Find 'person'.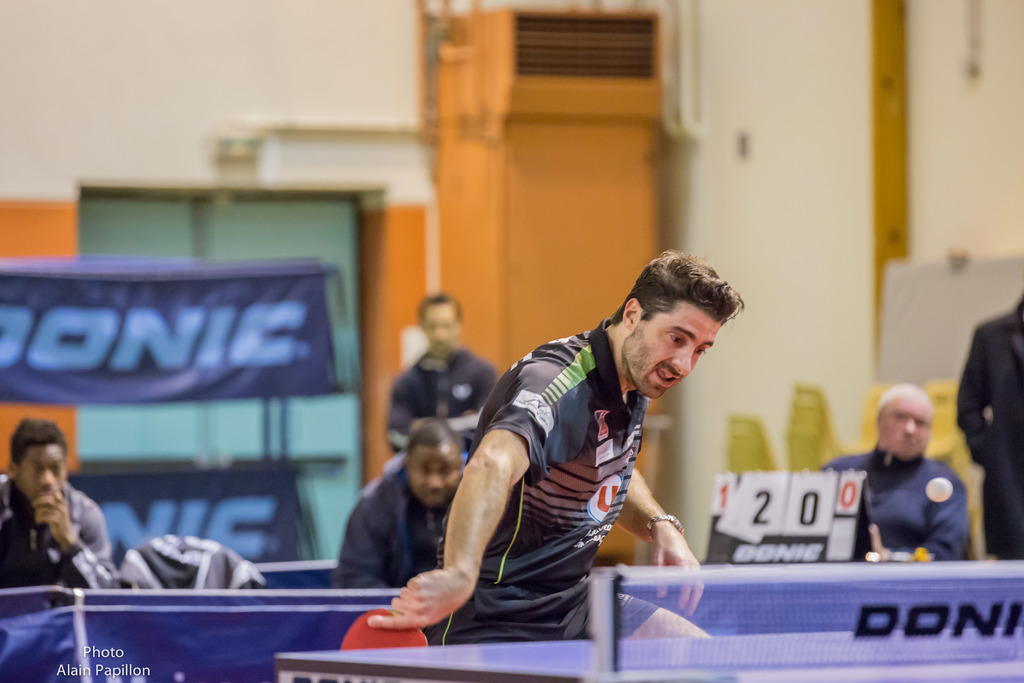
0/420/116/598.
